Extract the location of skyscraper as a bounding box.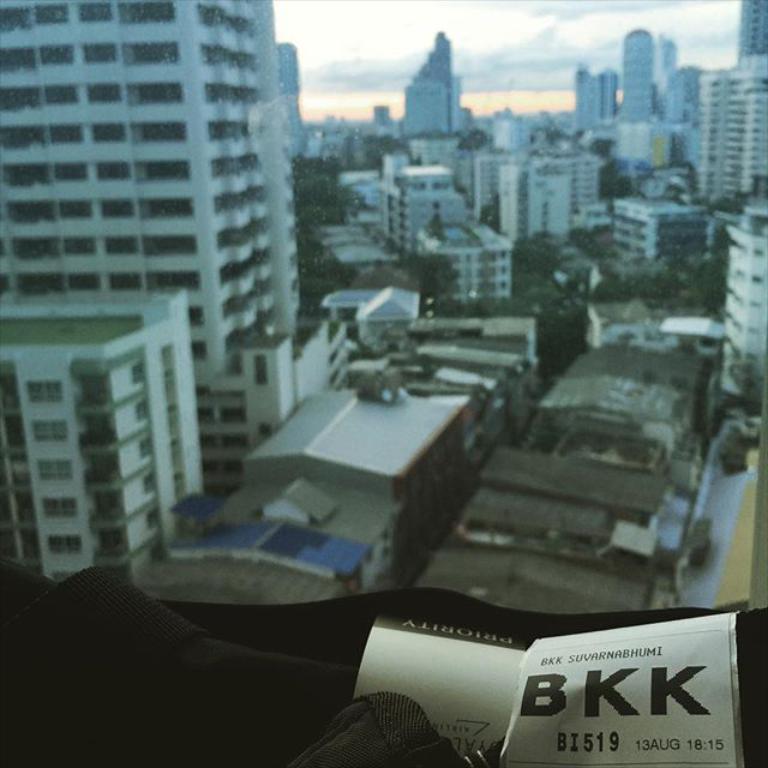
select_region(472, 116, 601, 253).
